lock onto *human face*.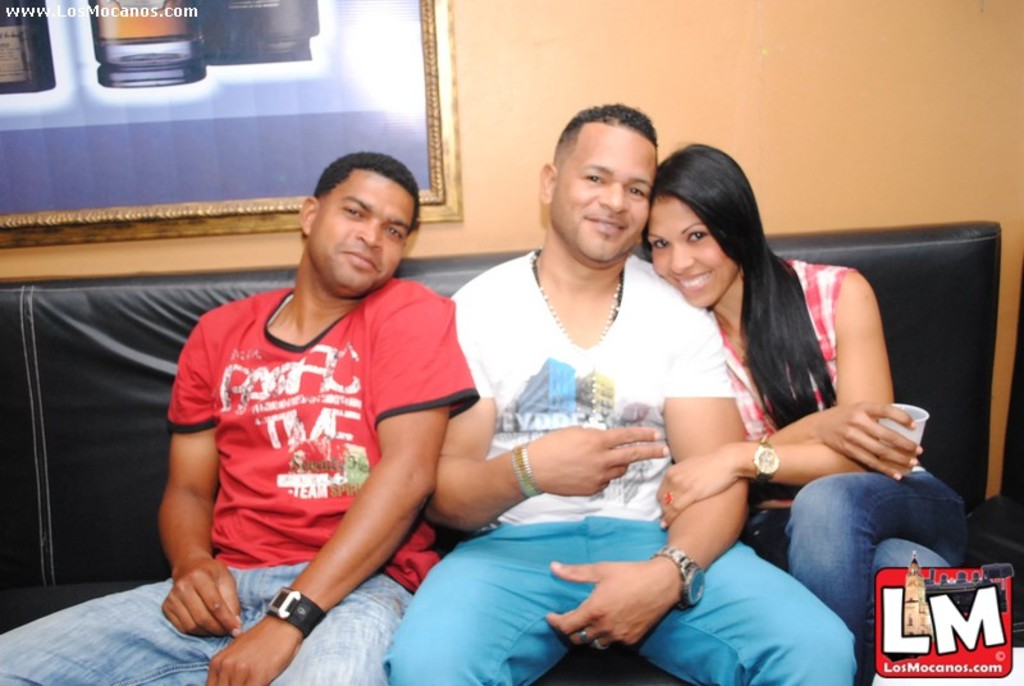
Locked: 306/170/412/294.
